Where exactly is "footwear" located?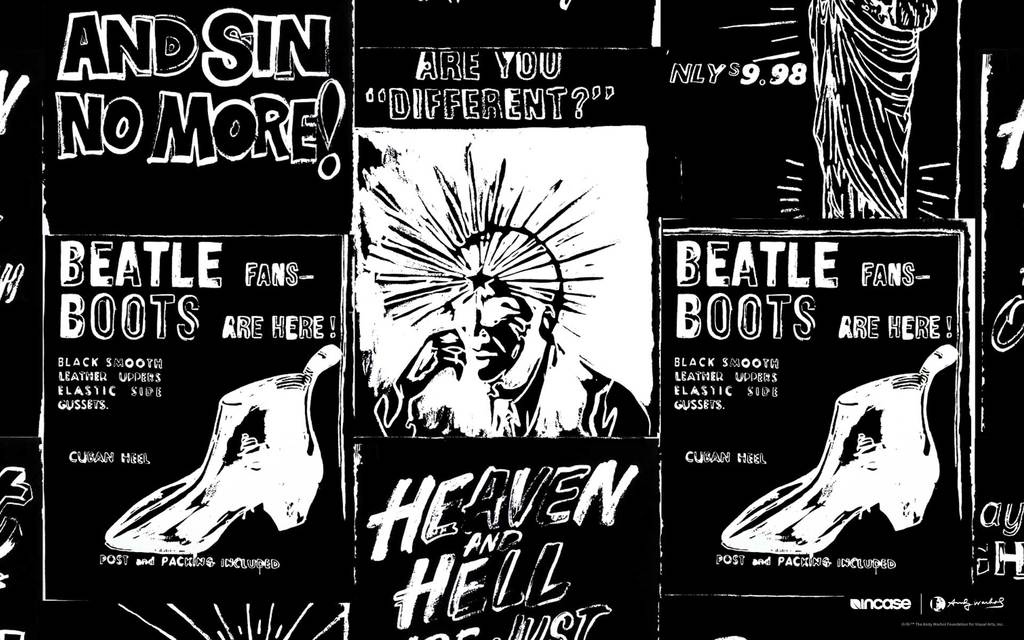
Its bounding box is <box>104,343,347,559</box>.
